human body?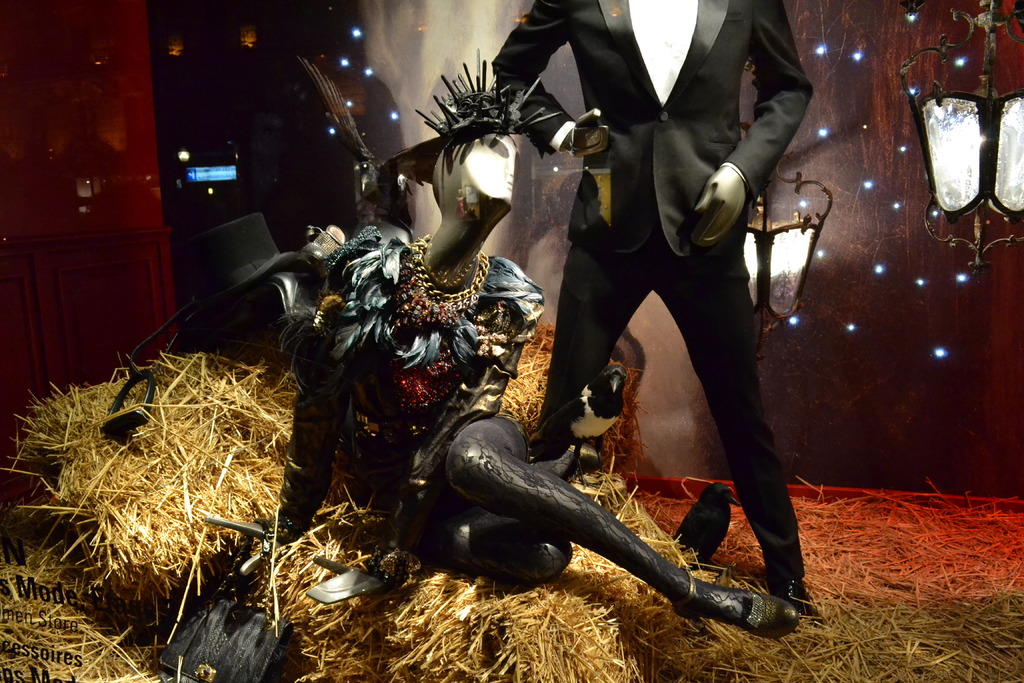
locate(203, 136, 798, 645)
